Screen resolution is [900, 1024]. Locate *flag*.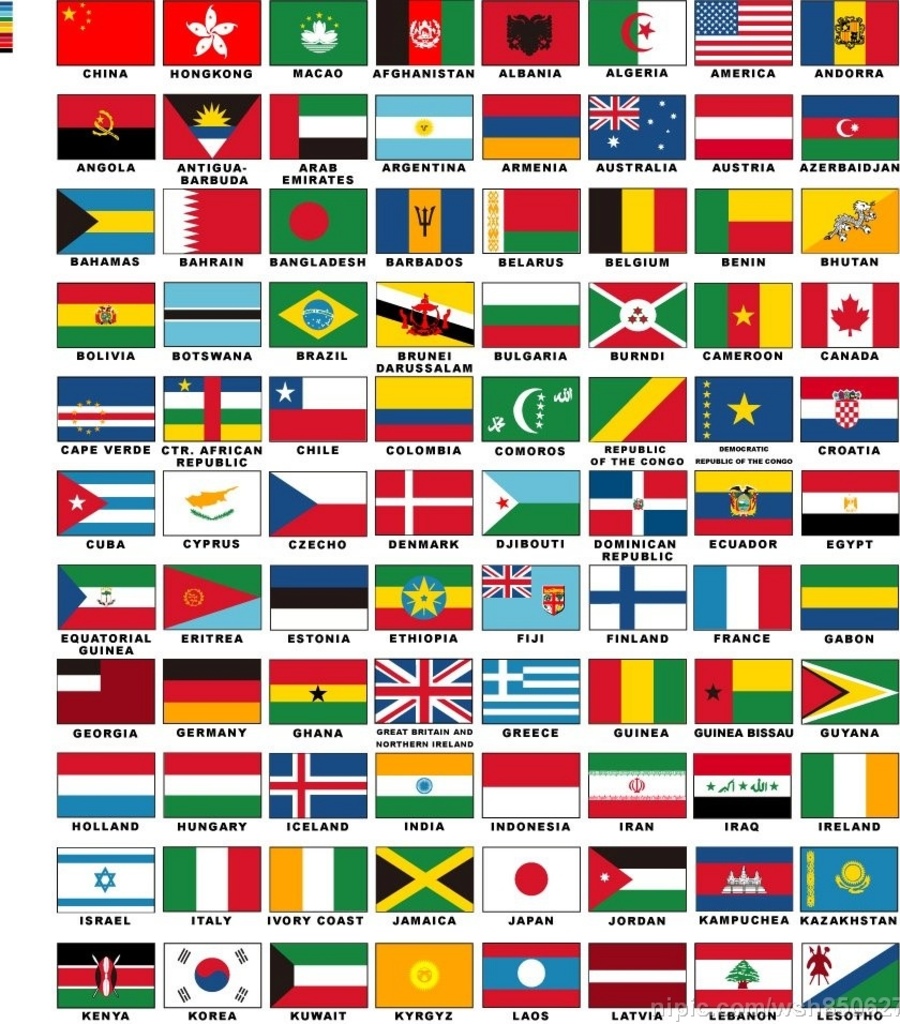
[left=59, top=189, right=151, bottom=256].
